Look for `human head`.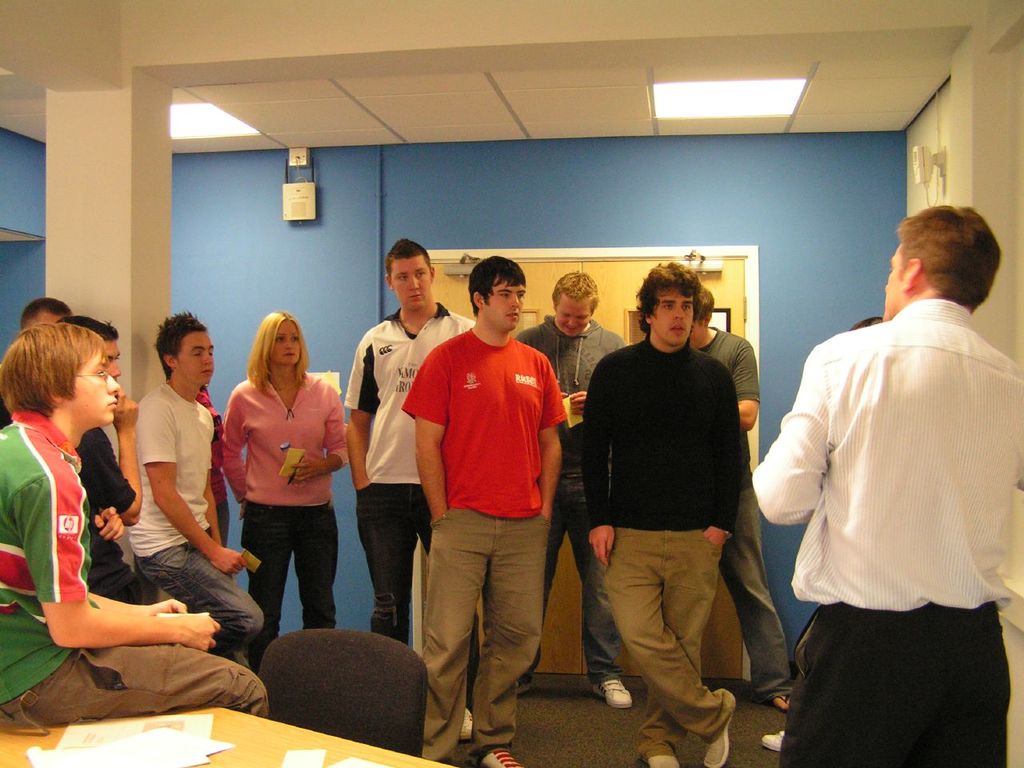
Found: [left=690, top=283, right=718, bottom=343].
